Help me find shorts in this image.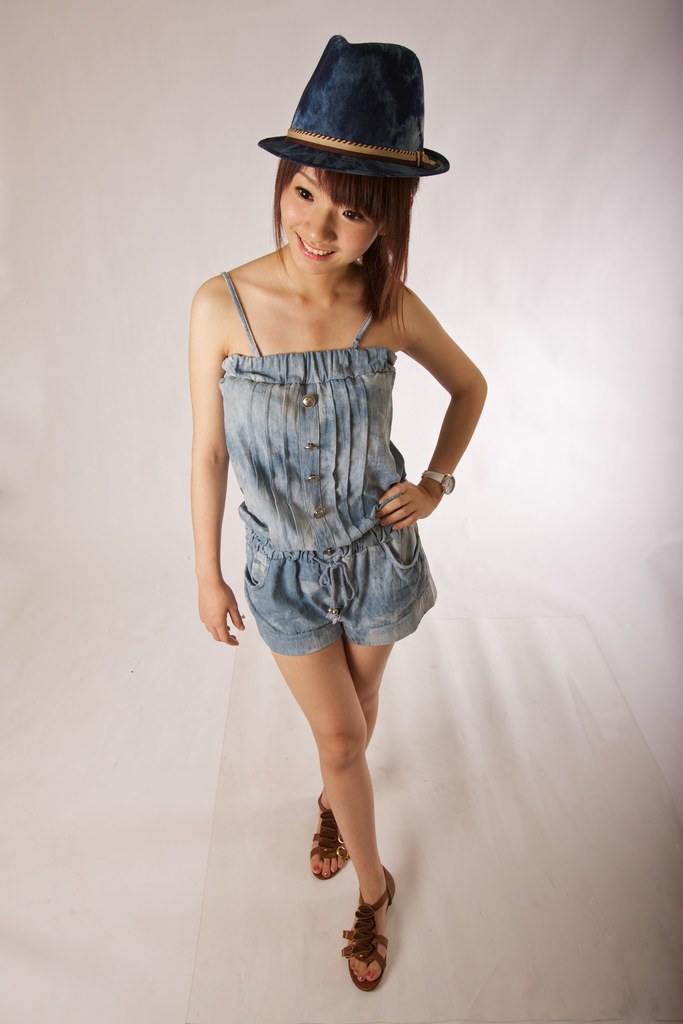
Found it: 229/542/443/646.
